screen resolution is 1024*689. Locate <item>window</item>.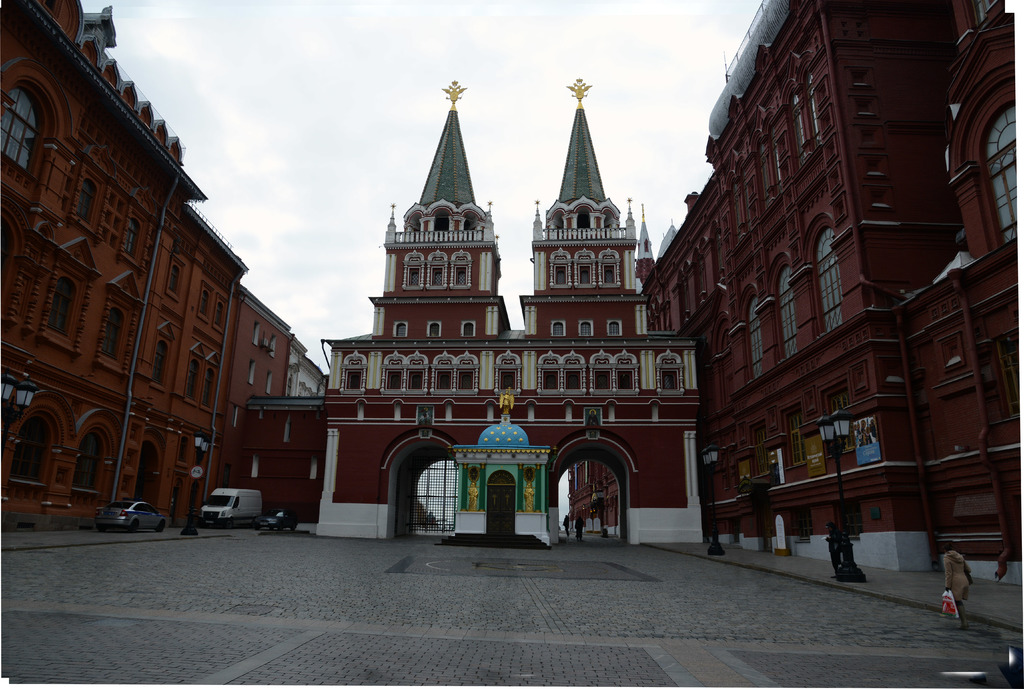
BBox(410, 373, 423, 389).
